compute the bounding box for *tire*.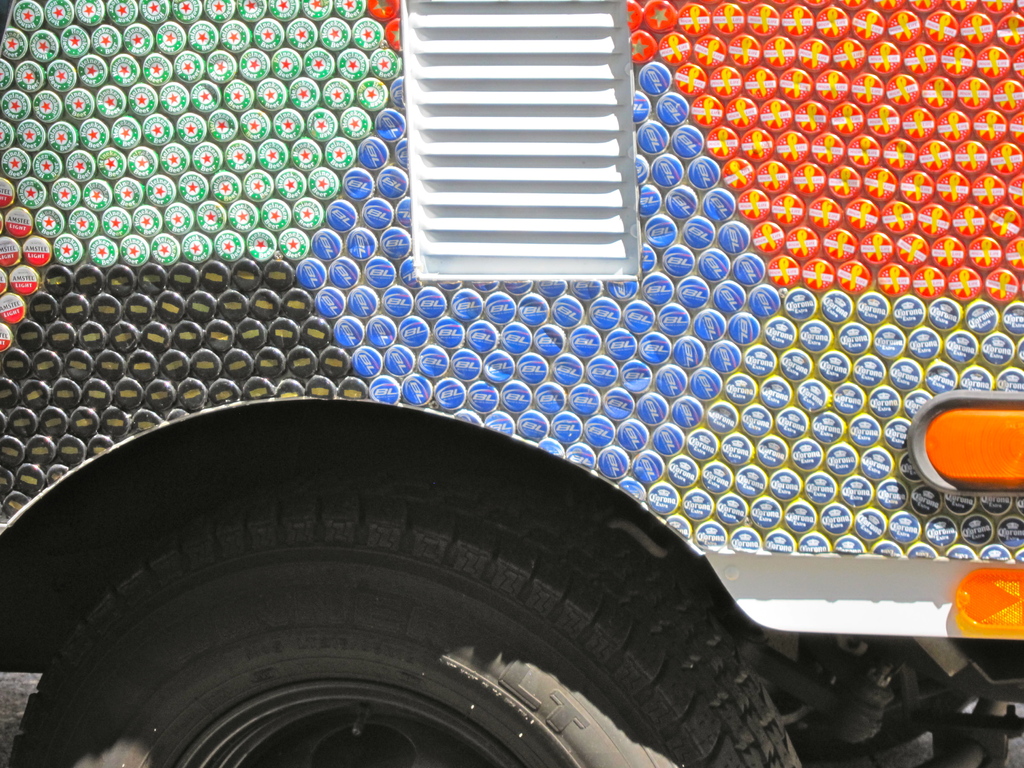
bbox=[787, 634, 973, 761].
